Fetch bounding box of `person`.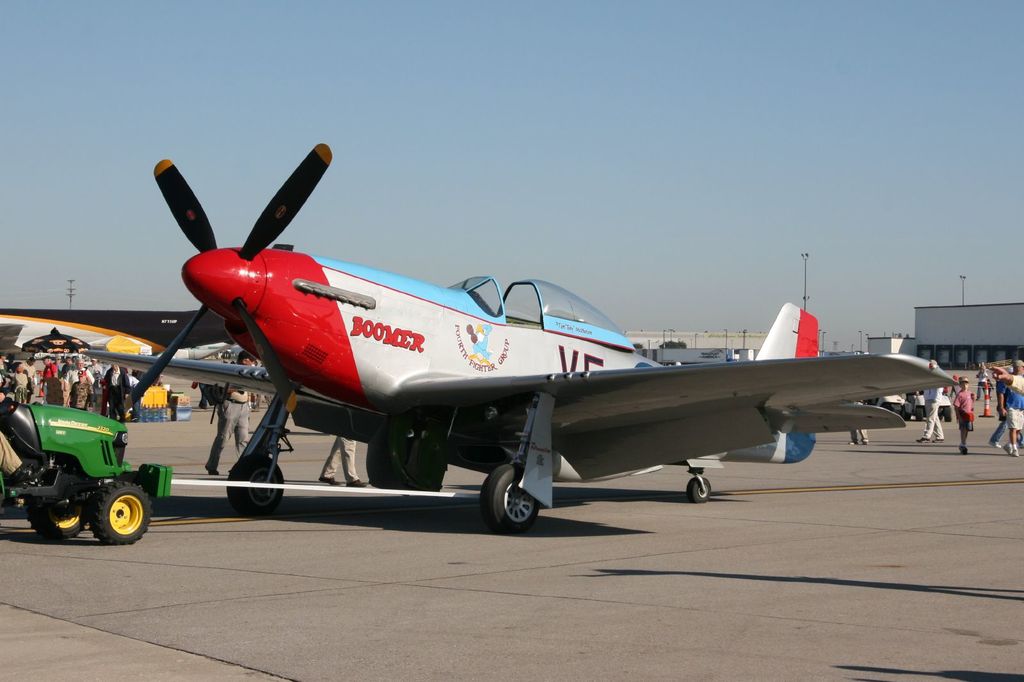
Bbox: l=200, t=341, r=262, b=477.
